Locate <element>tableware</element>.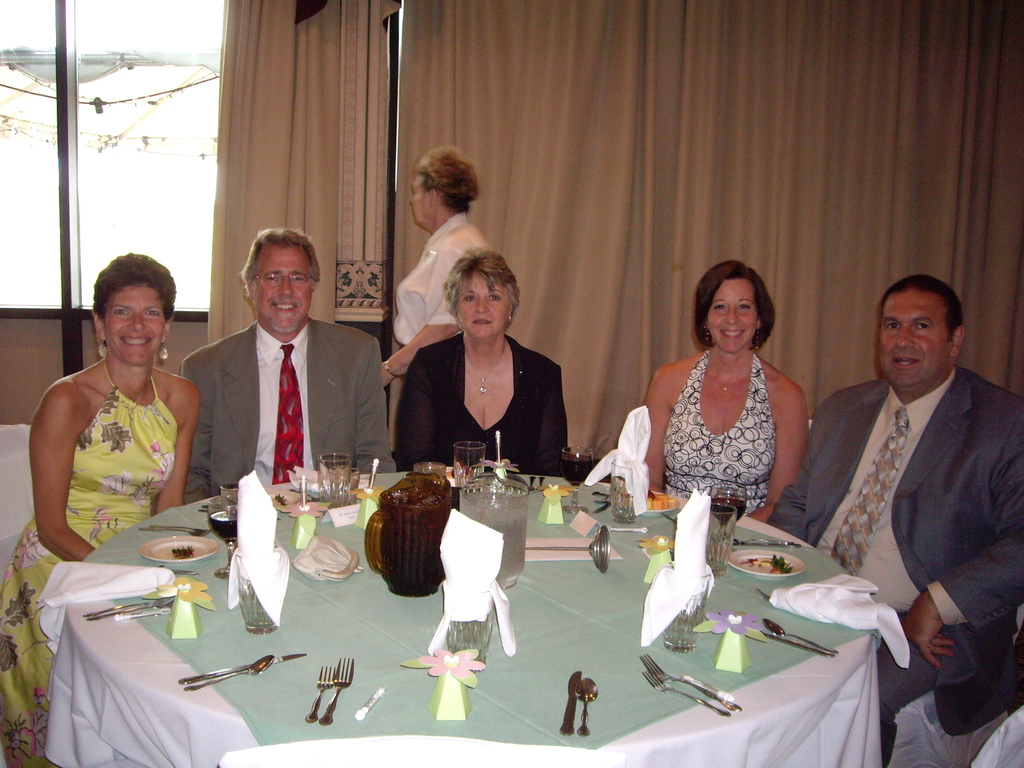
Bounding box: left=606, top=458, right=643, bottom=529.
